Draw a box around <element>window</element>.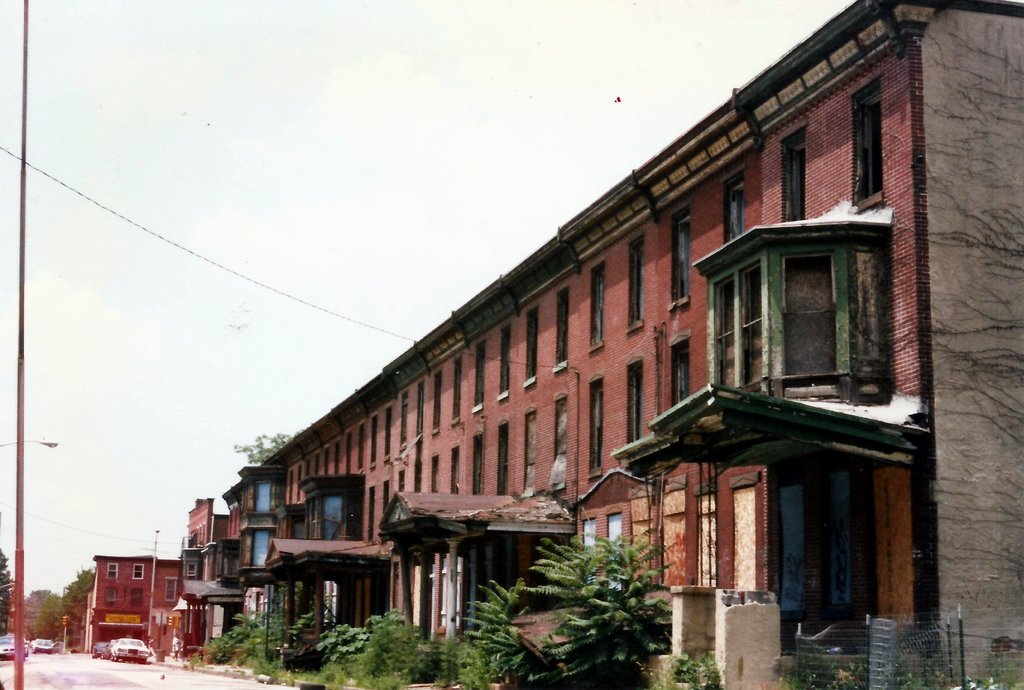
(x1=164, y1=576, x2=180, y2=604).
